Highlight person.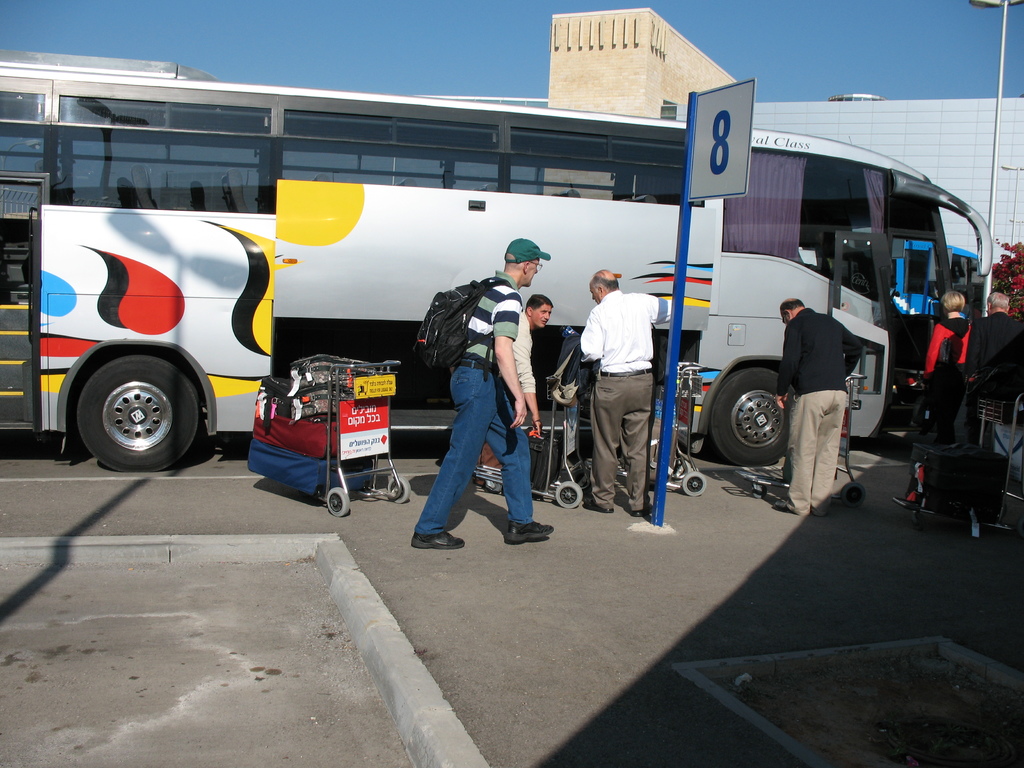
Highlighted region: select_region(948, 294, 1023, 434).
